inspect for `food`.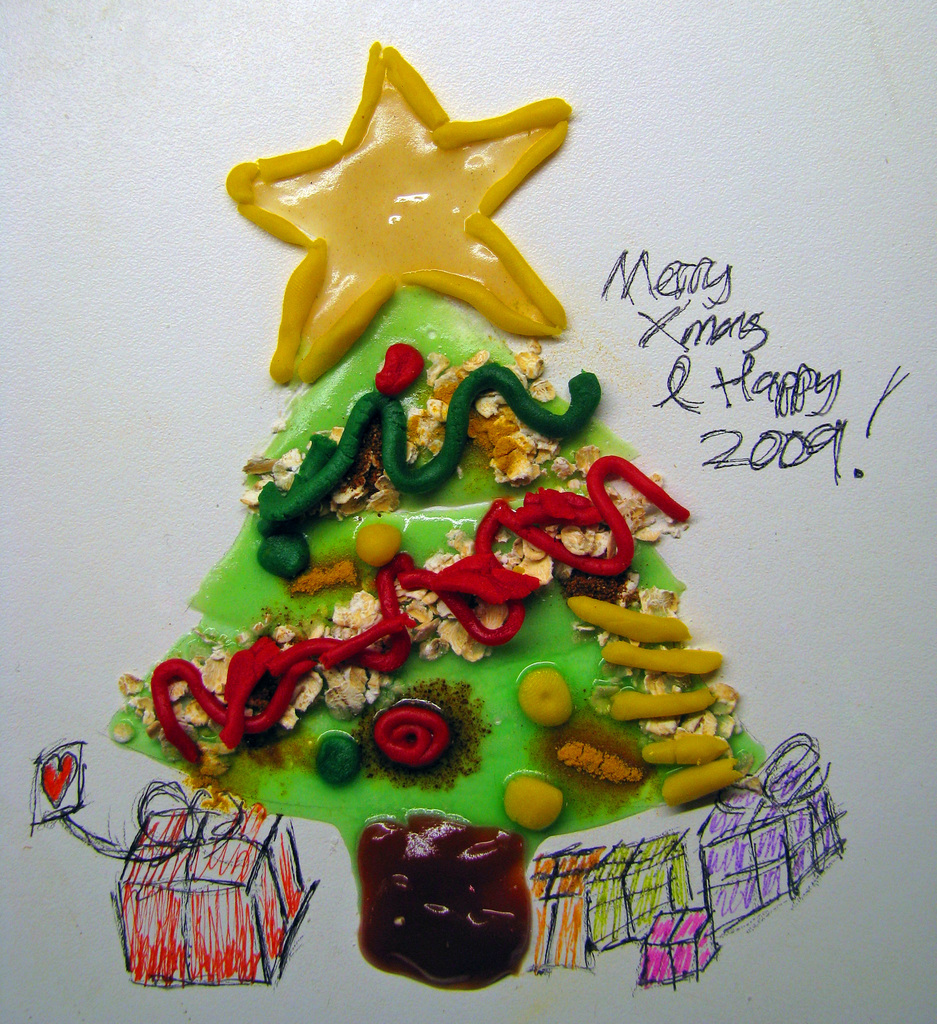
Inspection: x1=236, y1=38, x2=573, y2=371.
